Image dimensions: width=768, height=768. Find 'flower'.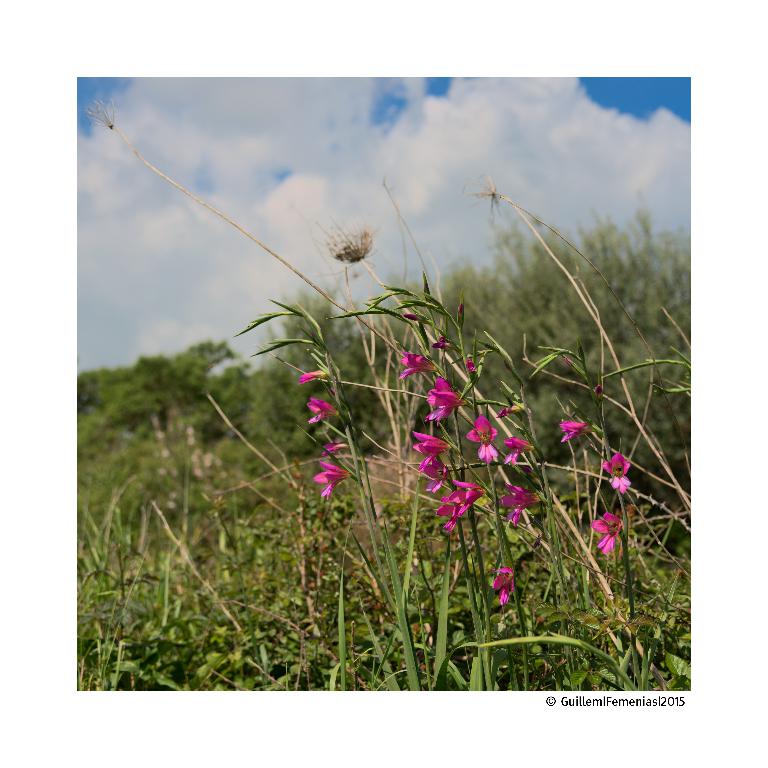
crop(396, 348, 435, 380).
